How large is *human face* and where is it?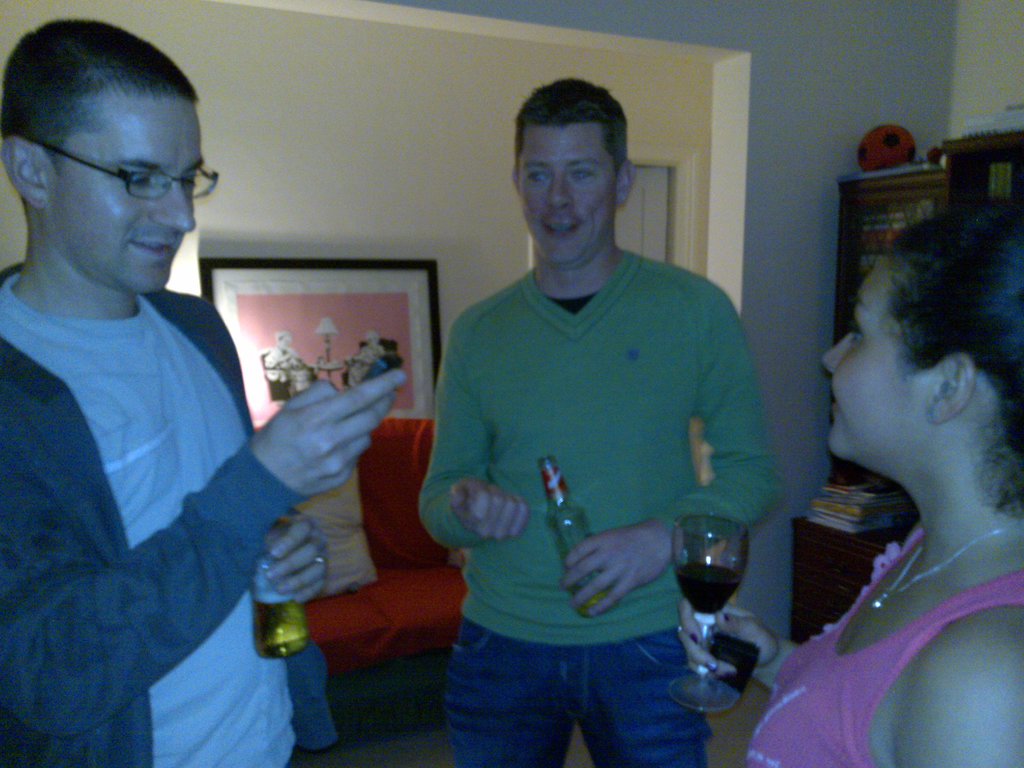
Bounding box: bbox(514, 123, 614, 260).
